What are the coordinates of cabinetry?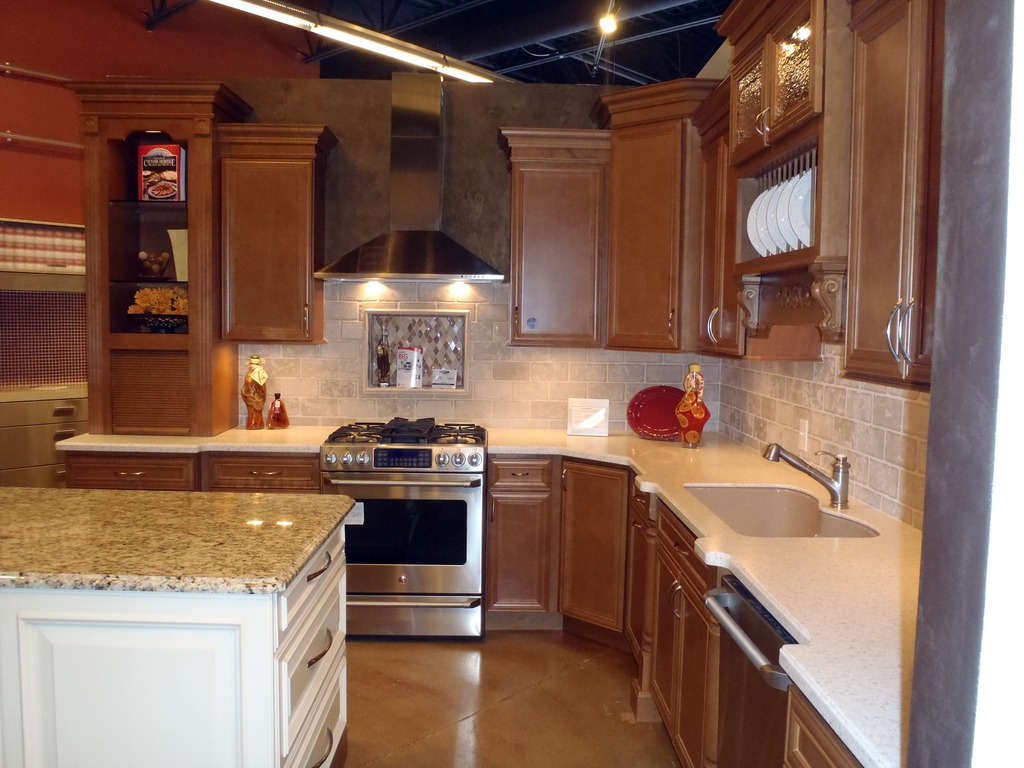
l=499, t=122, r=614, b=347.
